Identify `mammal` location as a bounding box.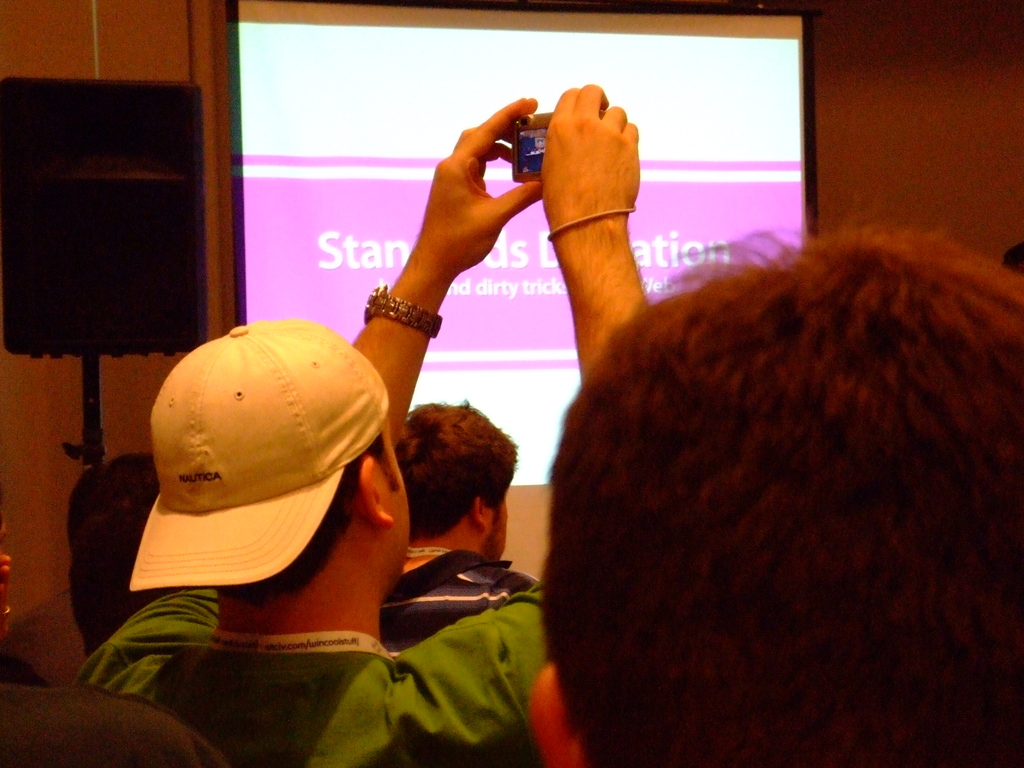
crop(69, 85, 654, 767).
